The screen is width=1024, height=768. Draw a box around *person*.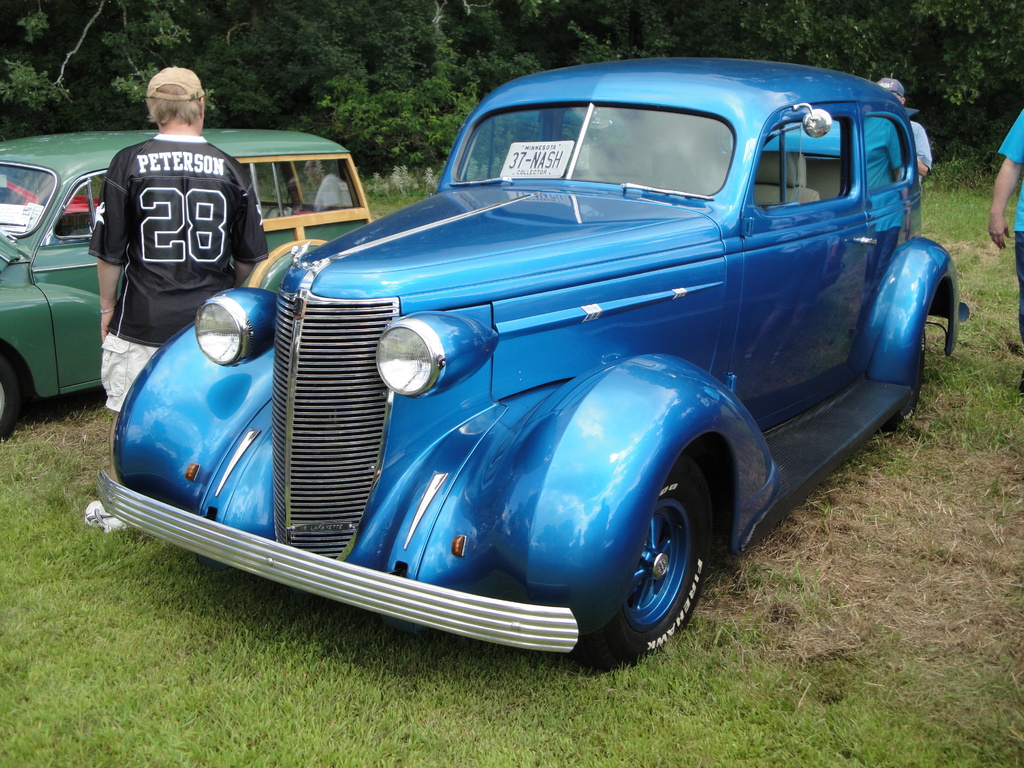
crop(77, 67, 264, 534).
